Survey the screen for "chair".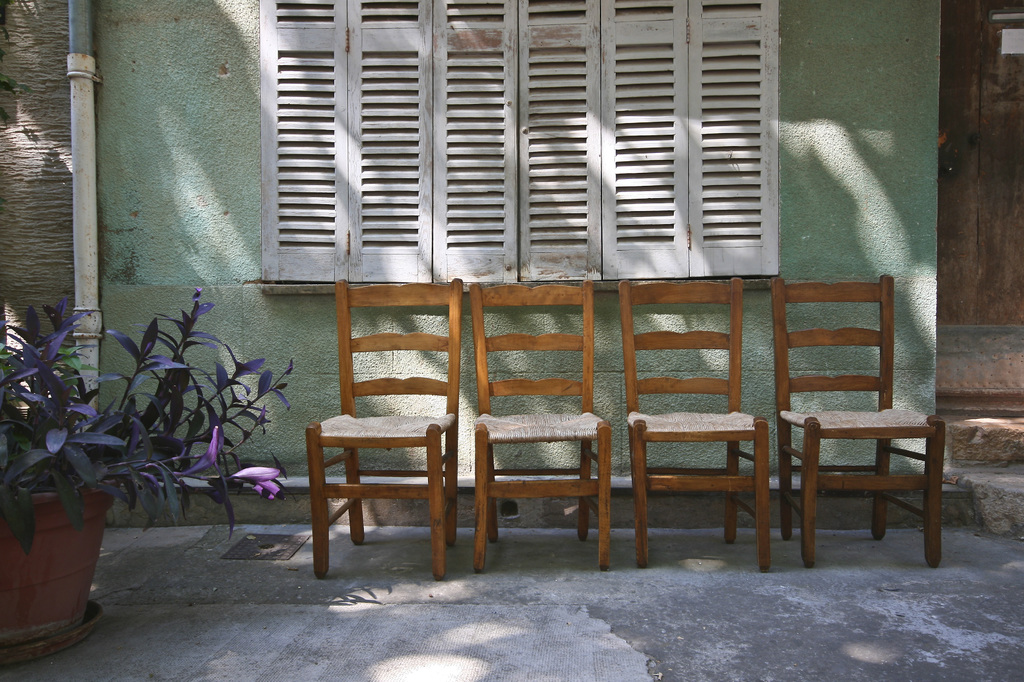
Survey found: <region>304, 273, 461, 583</region>.
